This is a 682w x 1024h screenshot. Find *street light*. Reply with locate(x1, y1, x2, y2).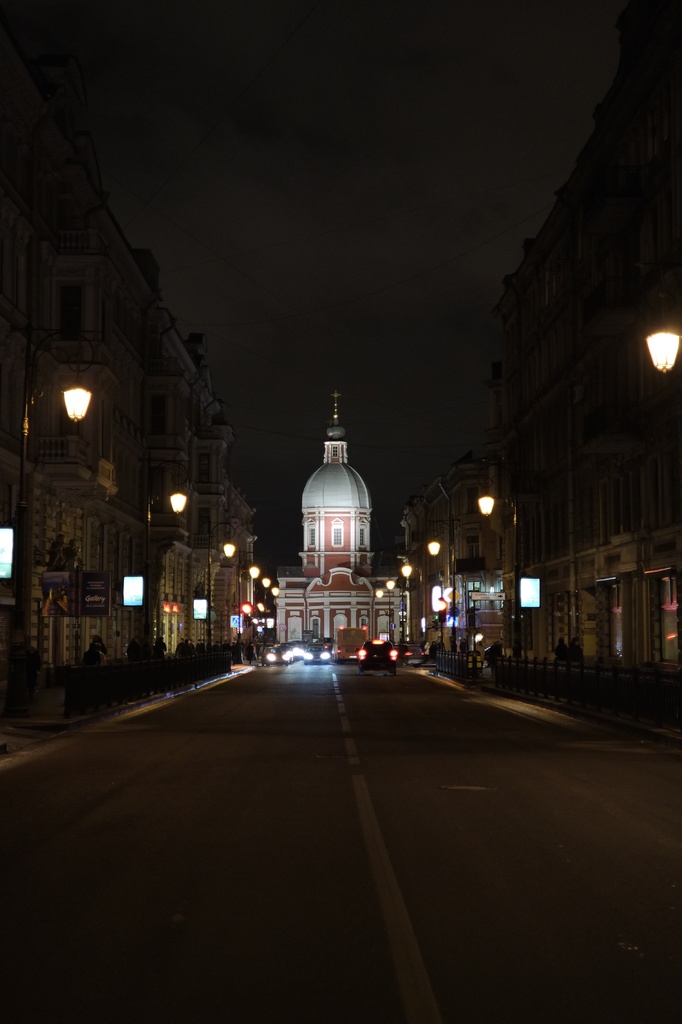
locate(145, 452, 193, 655).
